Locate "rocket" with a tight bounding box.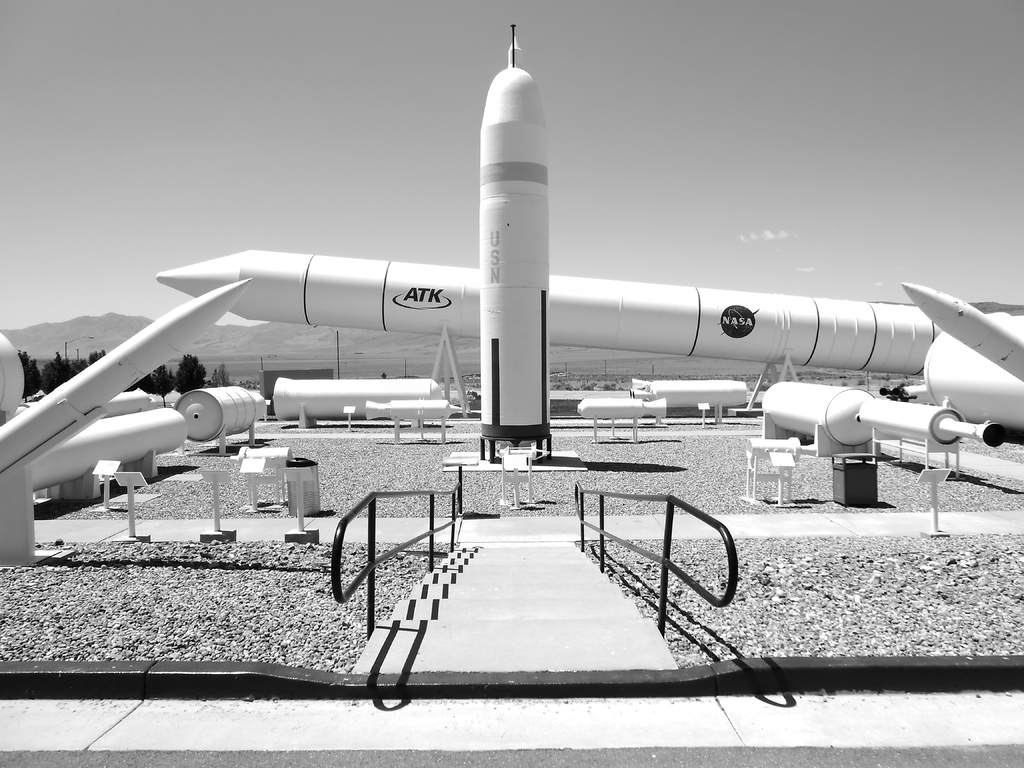
<box>0,277,251,474</box>.
